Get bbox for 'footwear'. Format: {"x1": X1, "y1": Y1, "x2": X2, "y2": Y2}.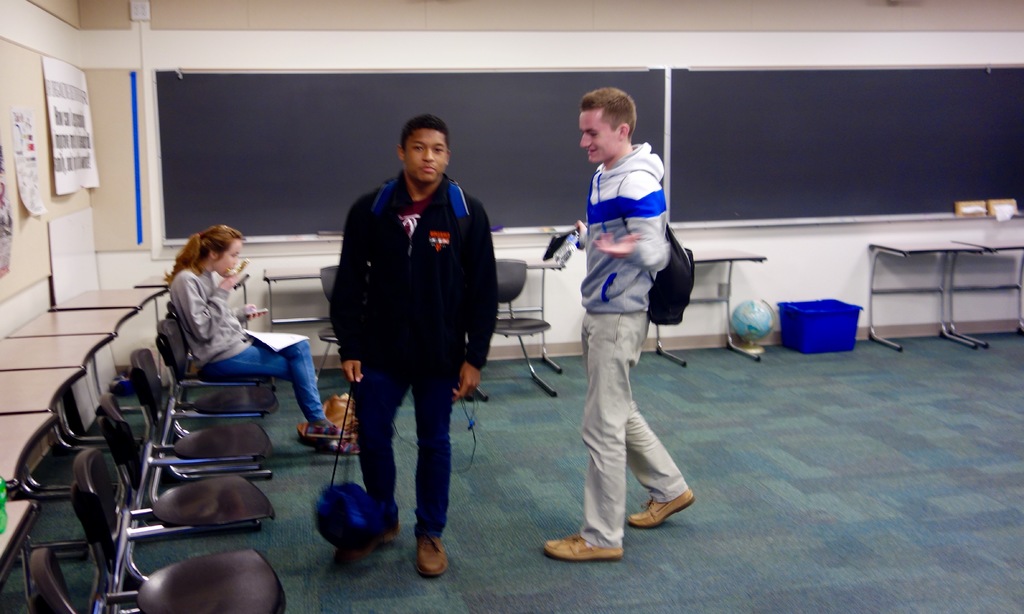
{"x1": 337, "y1": 526, "x2": 402, "y2": 561}.
